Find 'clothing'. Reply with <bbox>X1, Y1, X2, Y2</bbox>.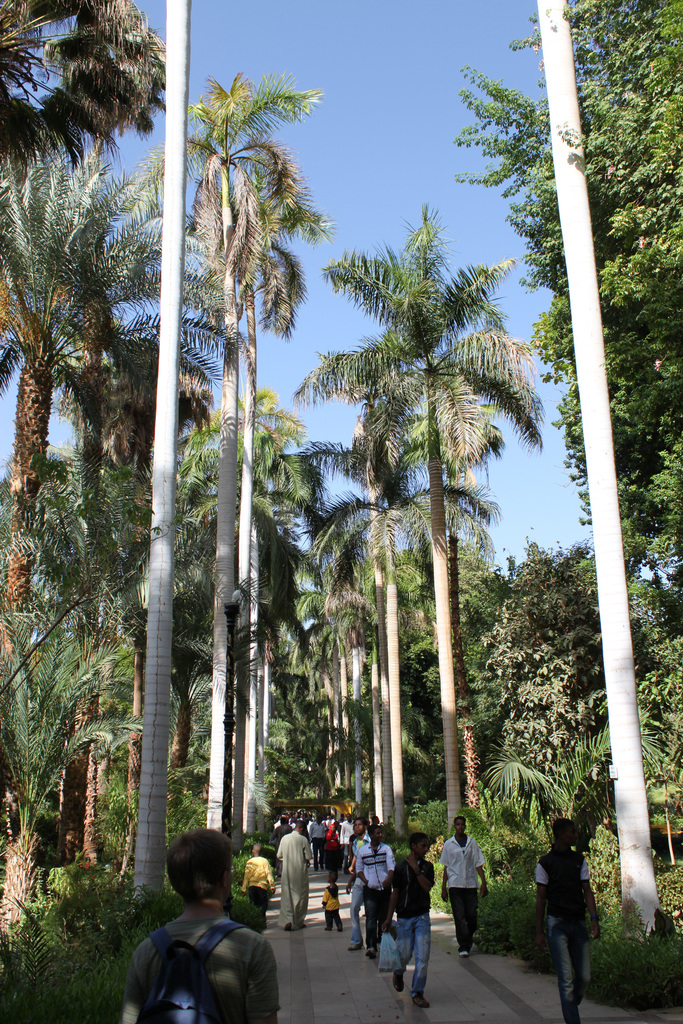
<bbox>534, 846, 597, 1023</bbox>.
